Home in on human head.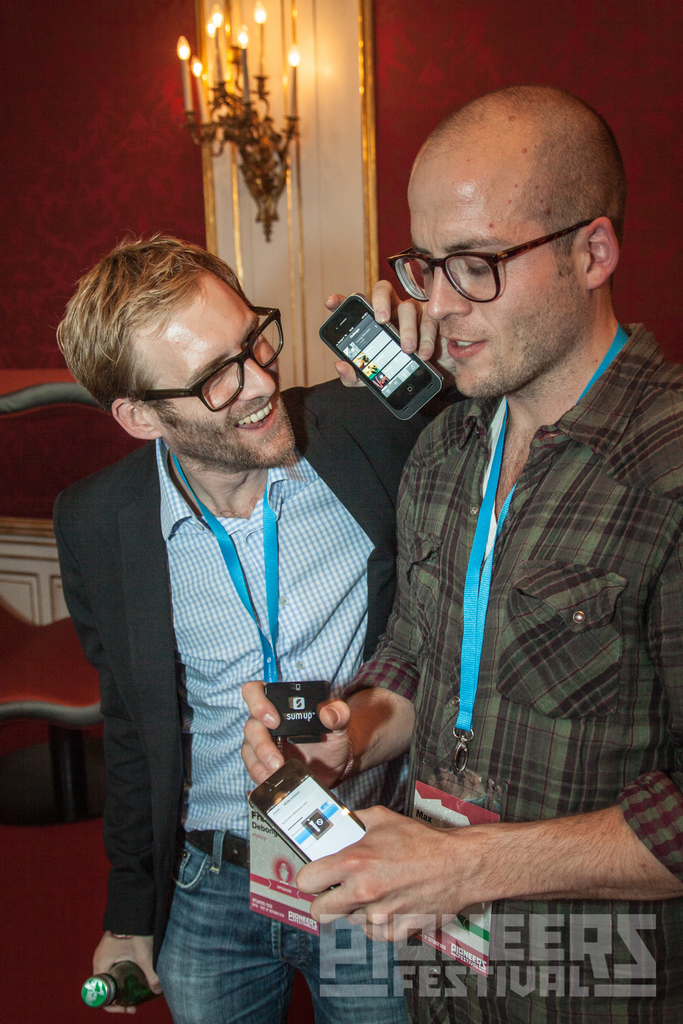
Homed in at box(65, 244, 293, 473).
